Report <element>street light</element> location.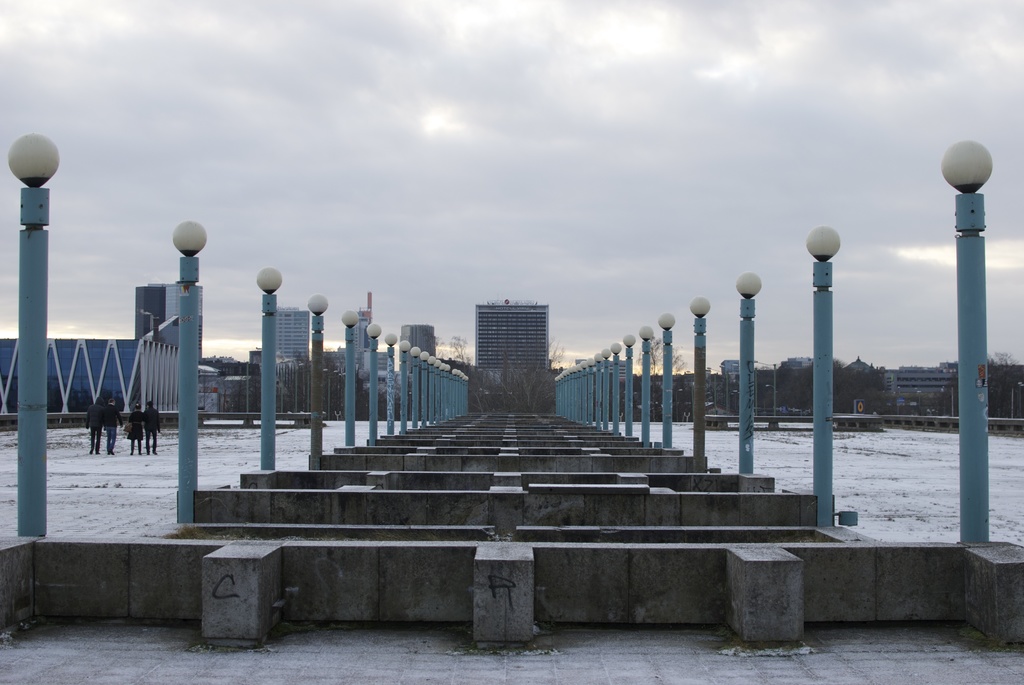
Report: (308,295,326,471).
